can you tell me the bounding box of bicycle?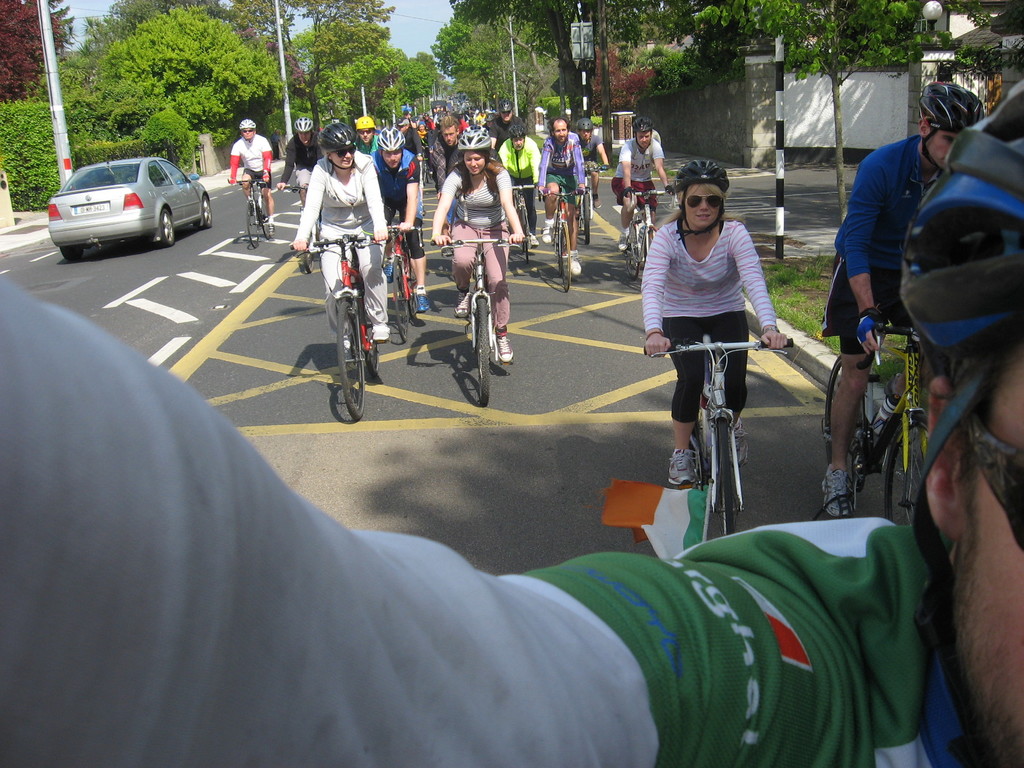
[579, 164, 603, 237].
